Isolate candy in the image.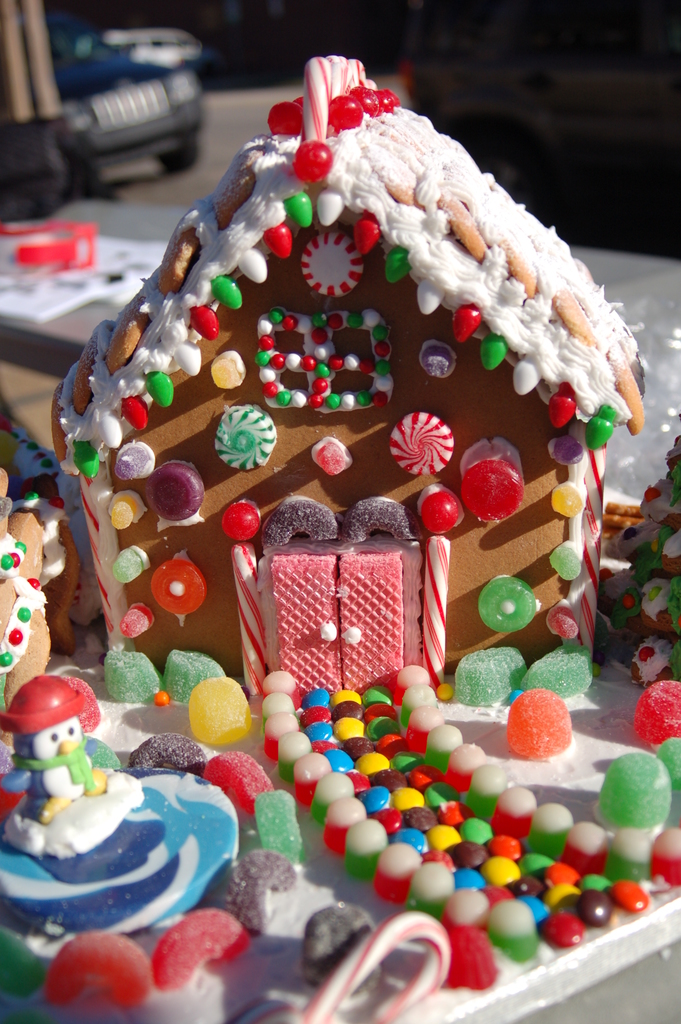
Isolated region: bbox=(498, 694, 574, 758).
